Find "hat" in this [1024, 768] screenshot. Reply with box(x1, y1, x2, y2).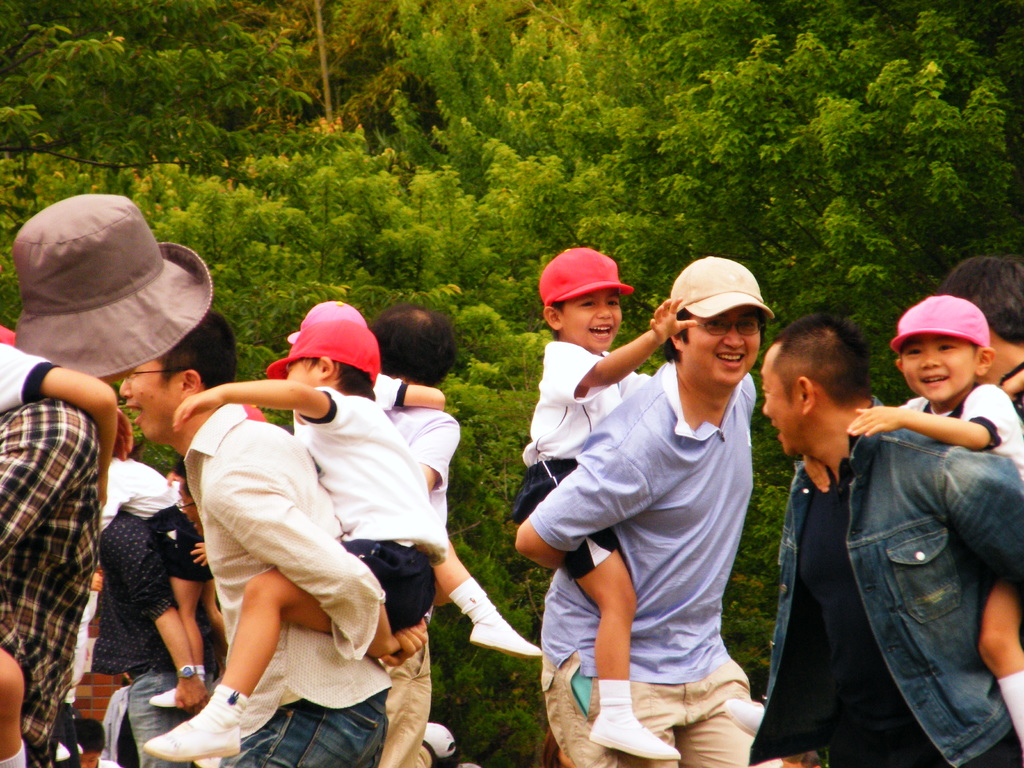
box(889, 292, 988, 349).
